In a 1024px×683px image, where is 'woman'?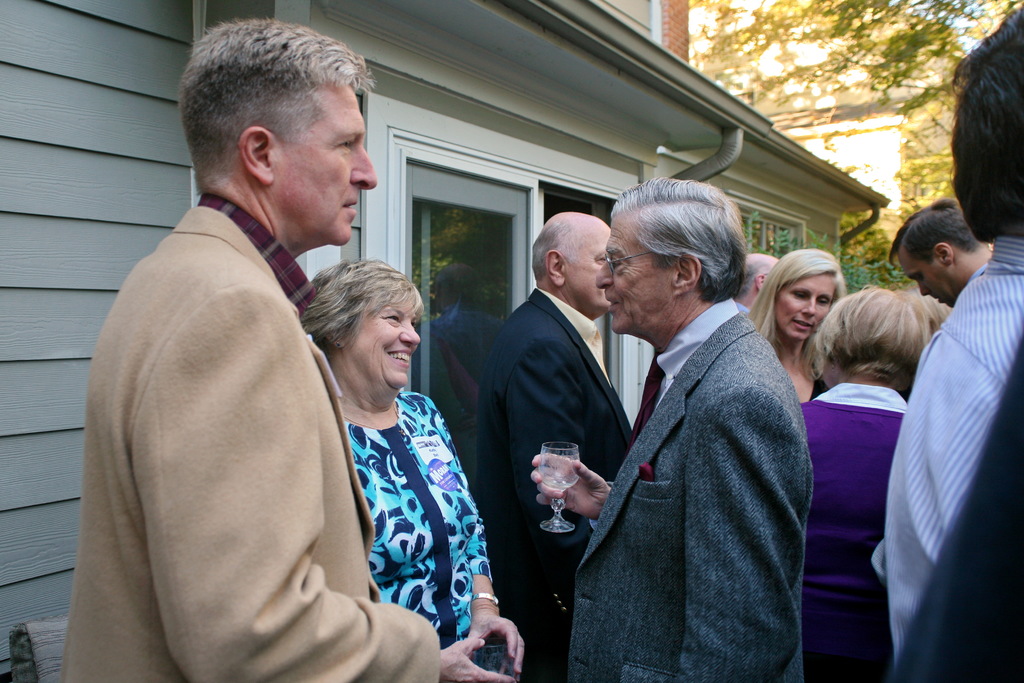
<region>251, 182, 505, 664</region>.
